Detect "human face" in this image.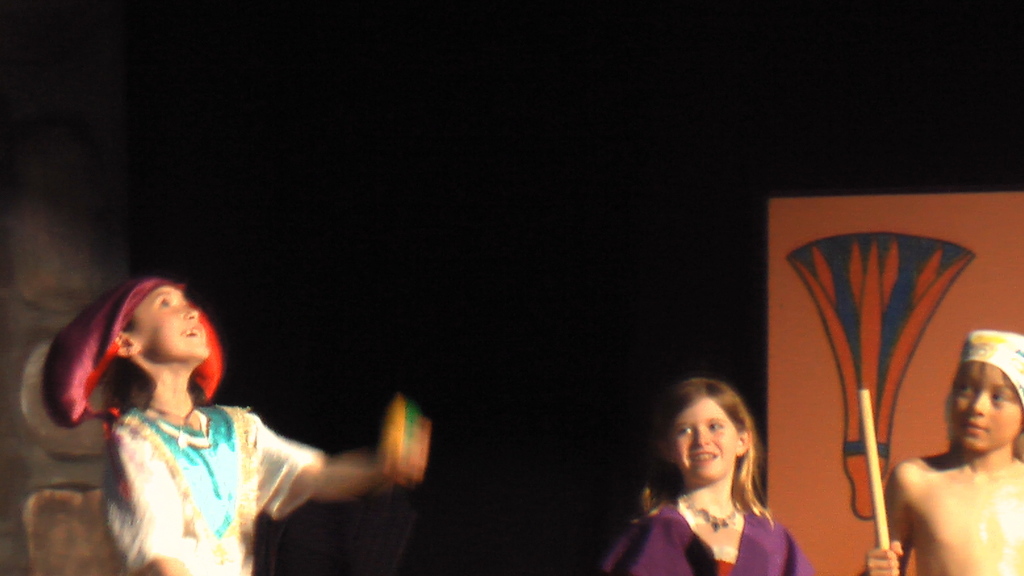
Detection: 671,398,740,479.
